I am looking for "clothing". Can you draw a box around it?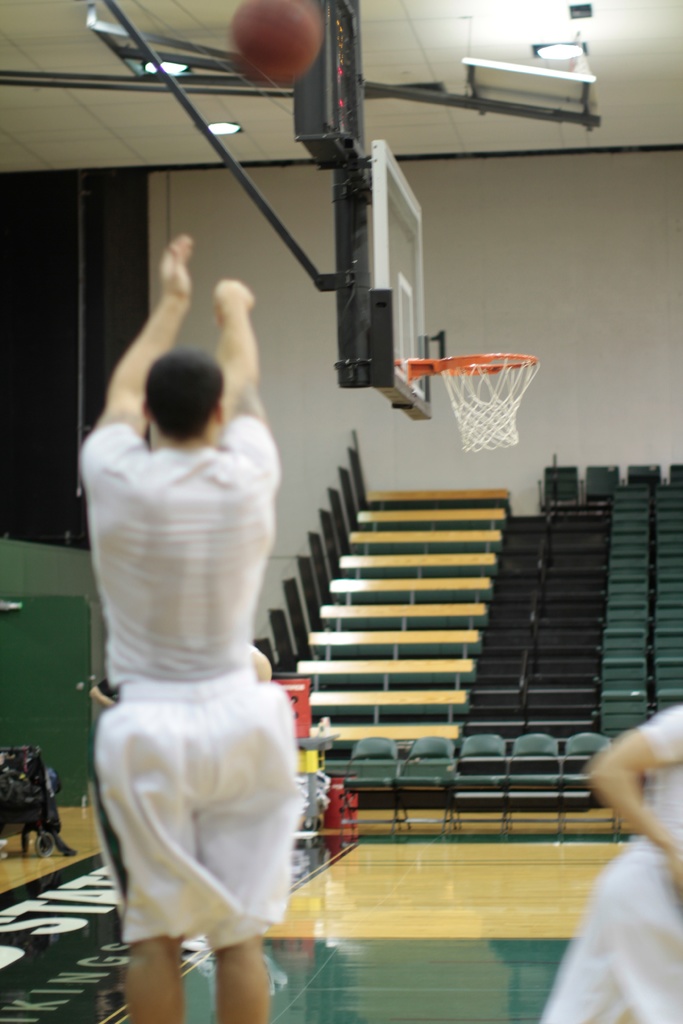
Sure, the bounding box is select_region(79, 339, 313, 952).
